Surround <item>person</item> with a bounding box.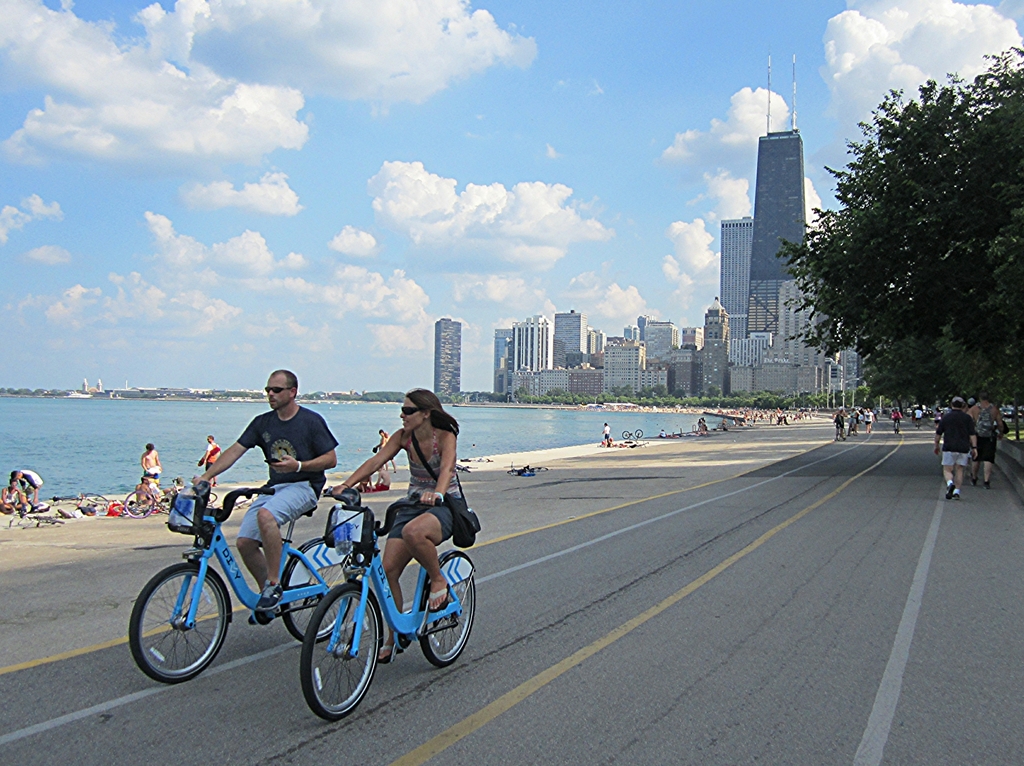
[left=325, top=388, right=465, bottom=663].
